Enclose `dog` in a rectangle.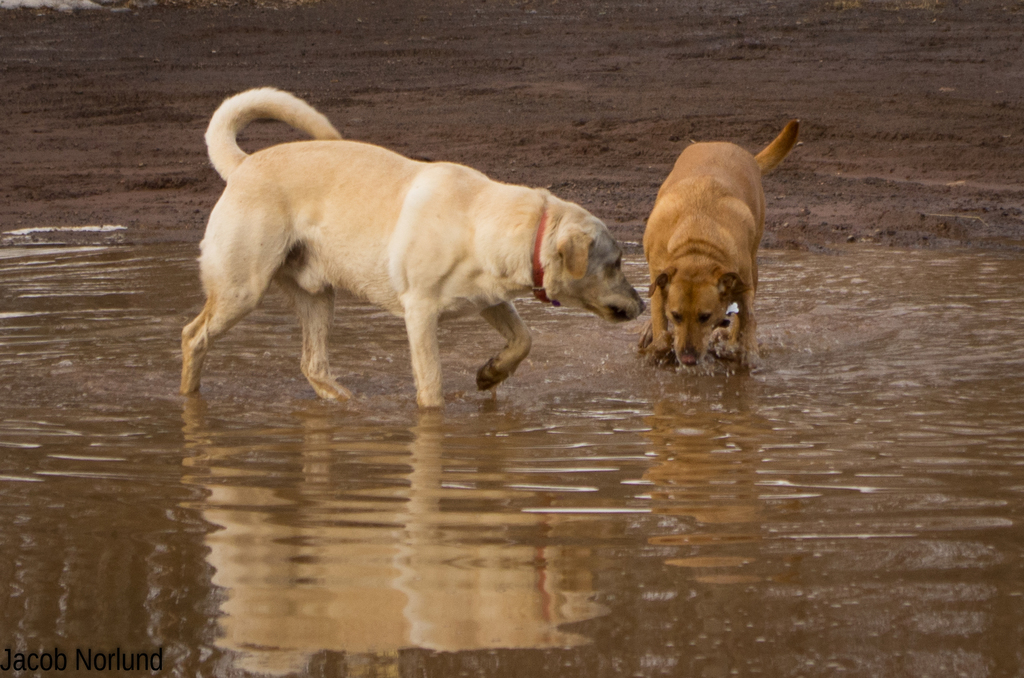
box(178, 85, 645, 409).
